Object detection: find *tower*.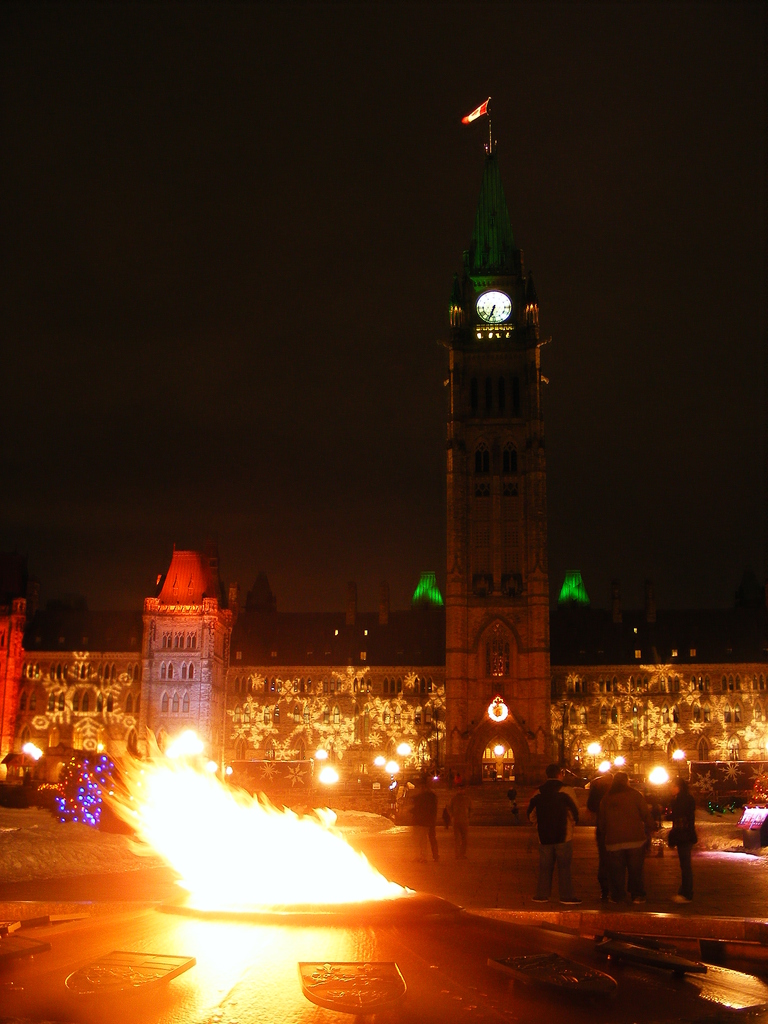
bbox(135, 531, 249, 808).
